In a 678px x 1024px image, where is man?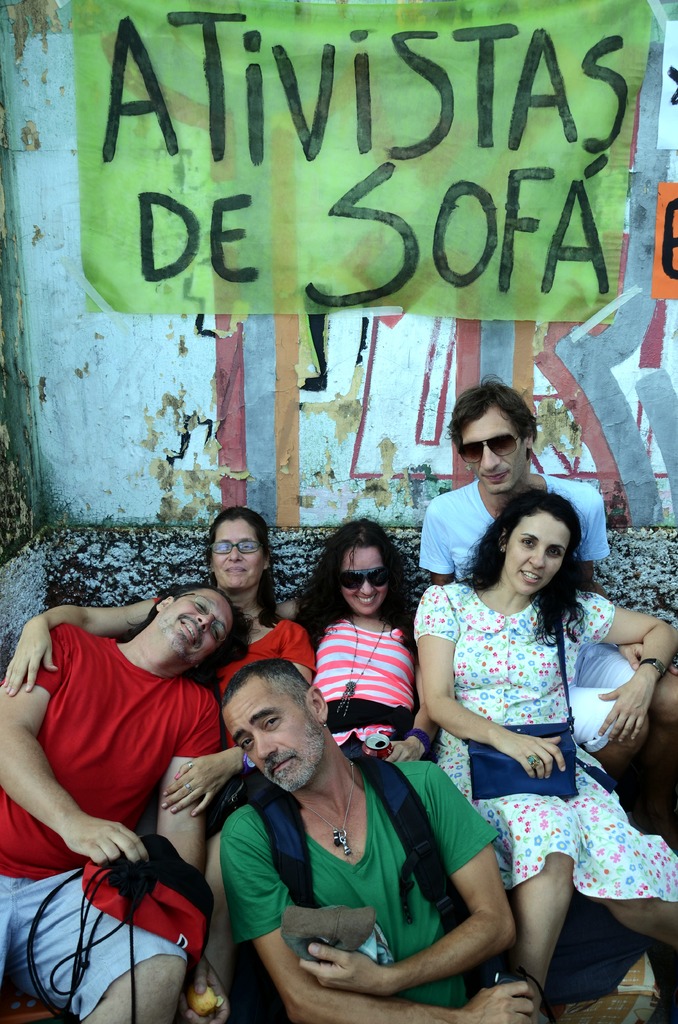
{"left": 10, "top": 532, "right": 250, "bottom": 1016}.
